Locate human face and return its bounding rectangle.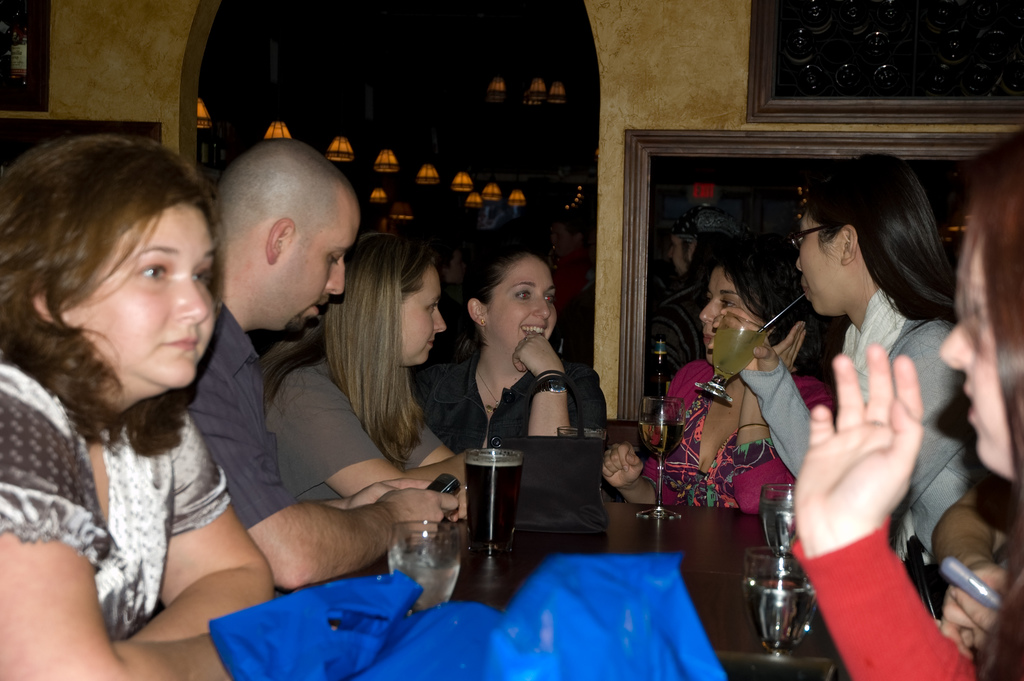
[484, 253, 557, 349].
